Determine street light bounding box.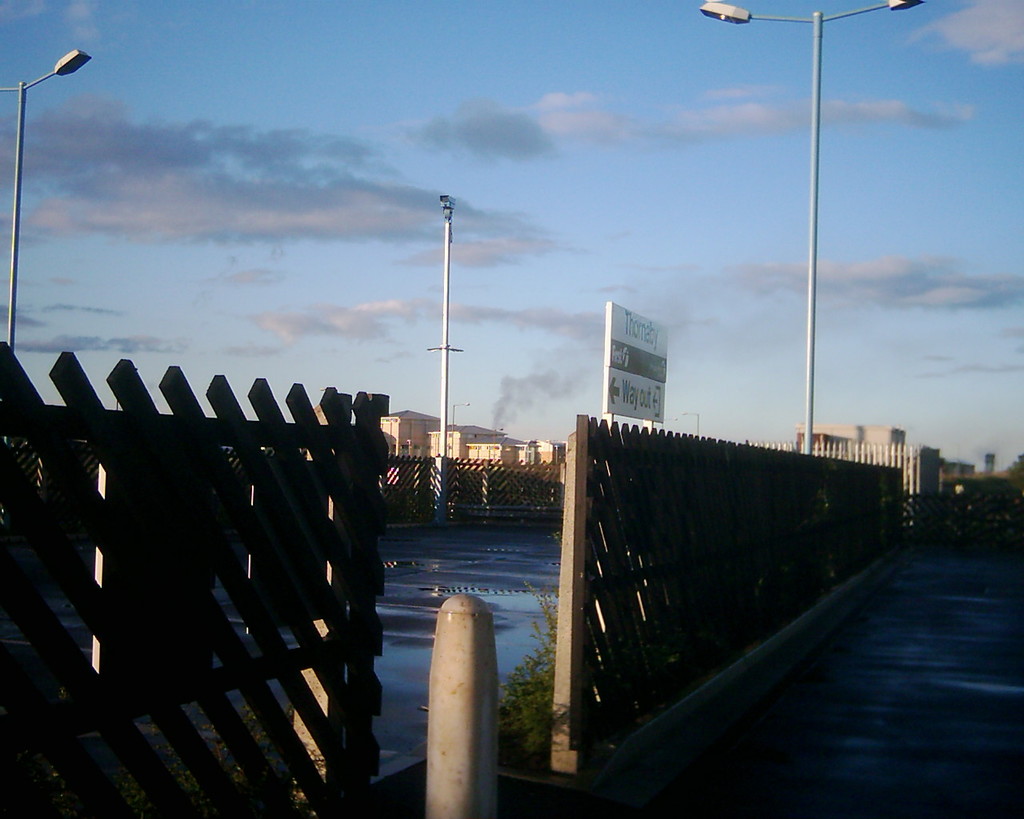
Determined: pyautogui.locateOnScreen(662, 416, 681, 434).
